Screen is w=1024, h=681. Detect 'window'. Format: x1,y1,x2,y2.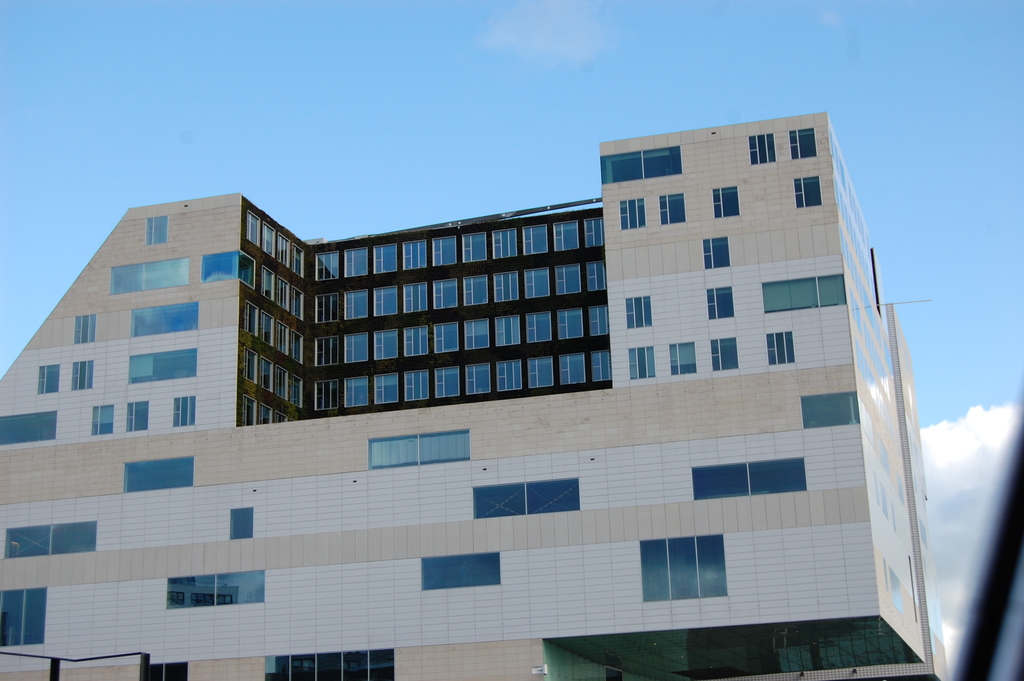
149,659,189,680.
